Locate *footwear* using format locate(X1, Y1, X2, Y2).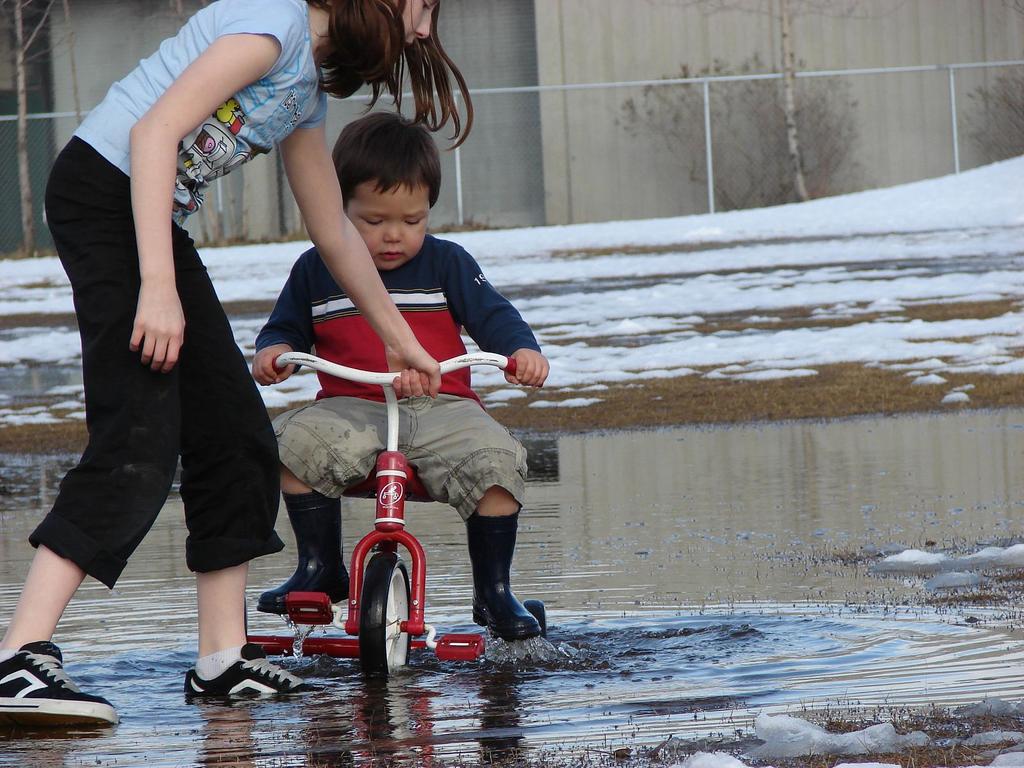
locate(0, 664, 92, 749).
